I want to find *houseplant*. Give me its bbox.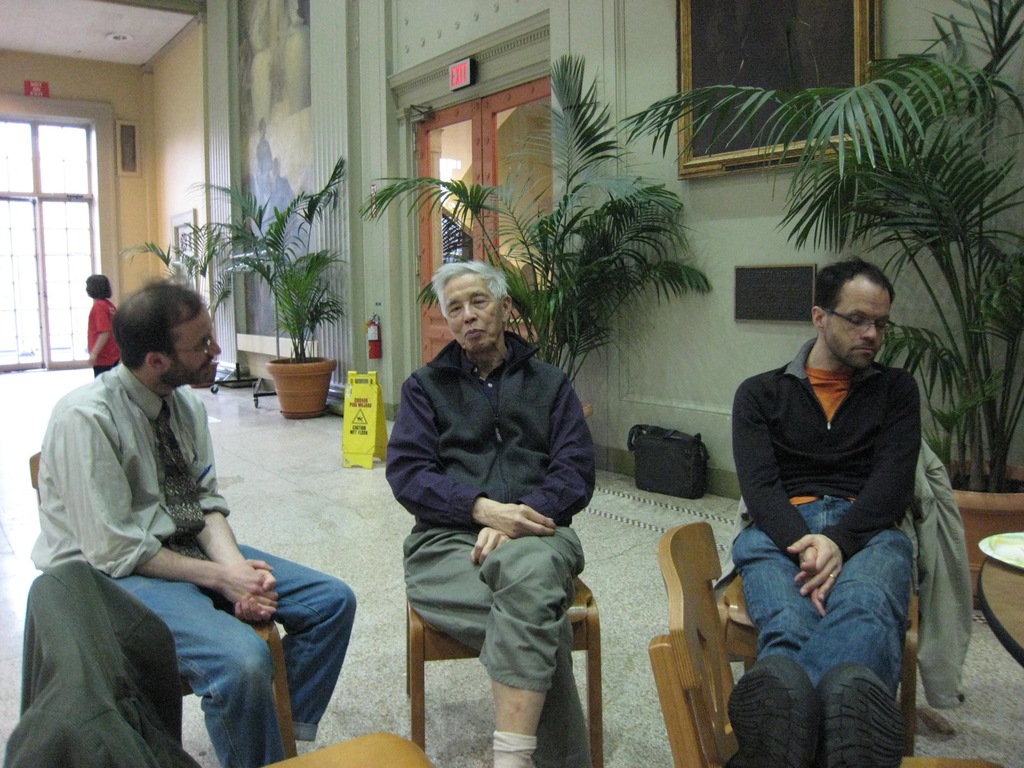
box(209, 187, 346, 401).
